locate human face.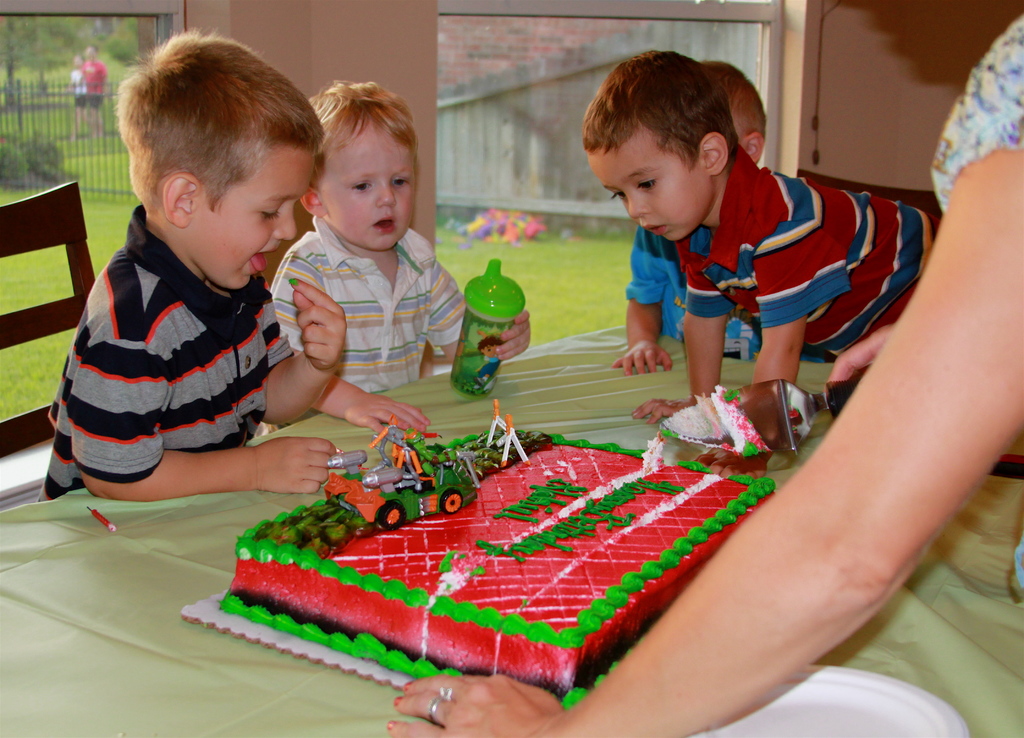
Bounding box: x1=177 y1=146 x2=316 y2=289.
